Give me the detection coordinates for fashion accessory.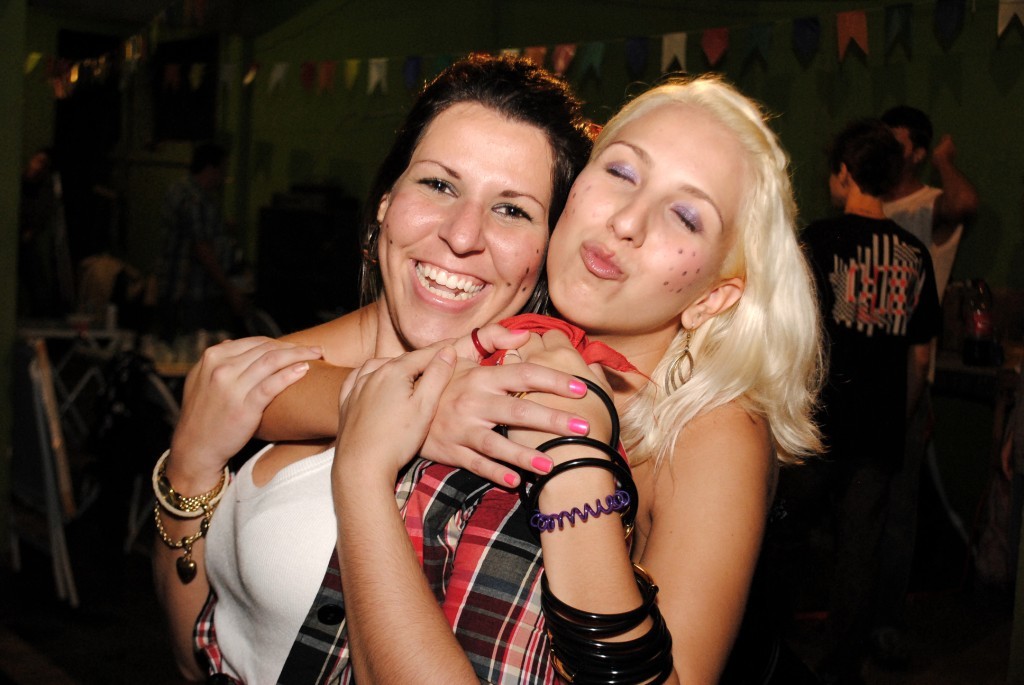
bbox=[663, 323, 702, 400].
